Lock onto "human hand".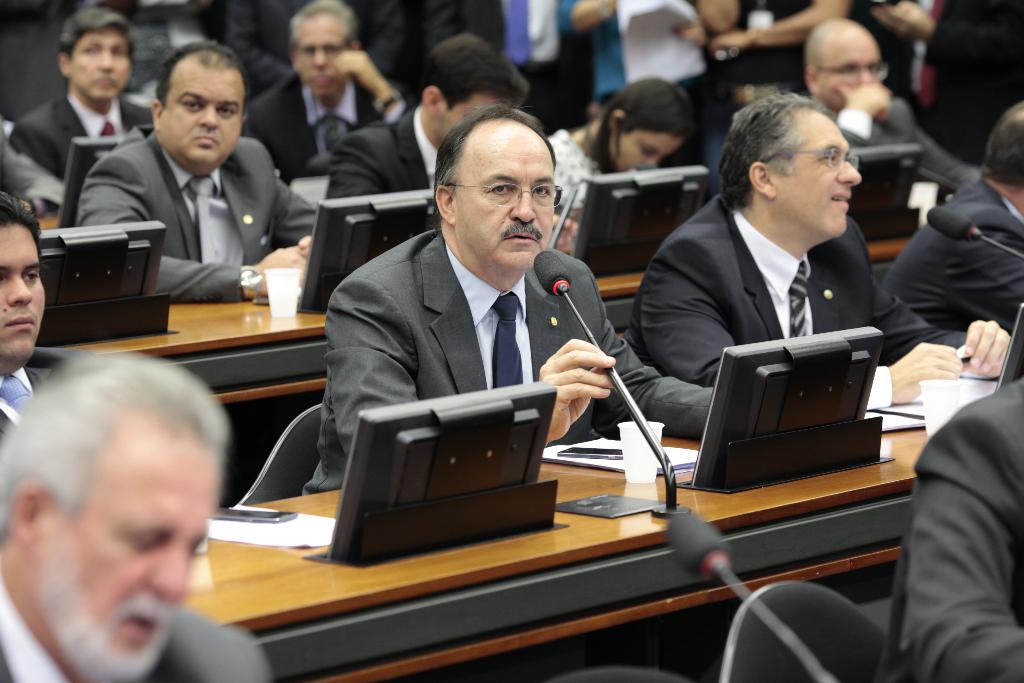
Locked: [x1=708, y1=29, x2=755, y2=56].
